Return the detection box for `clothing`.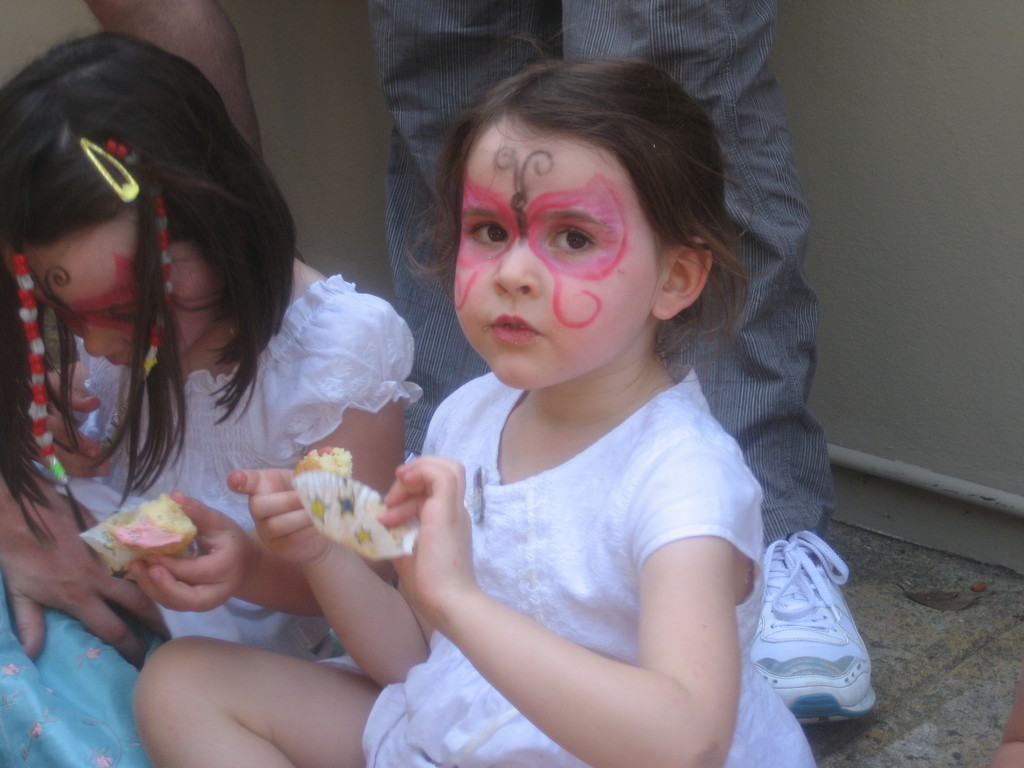
369 0 840 555.
